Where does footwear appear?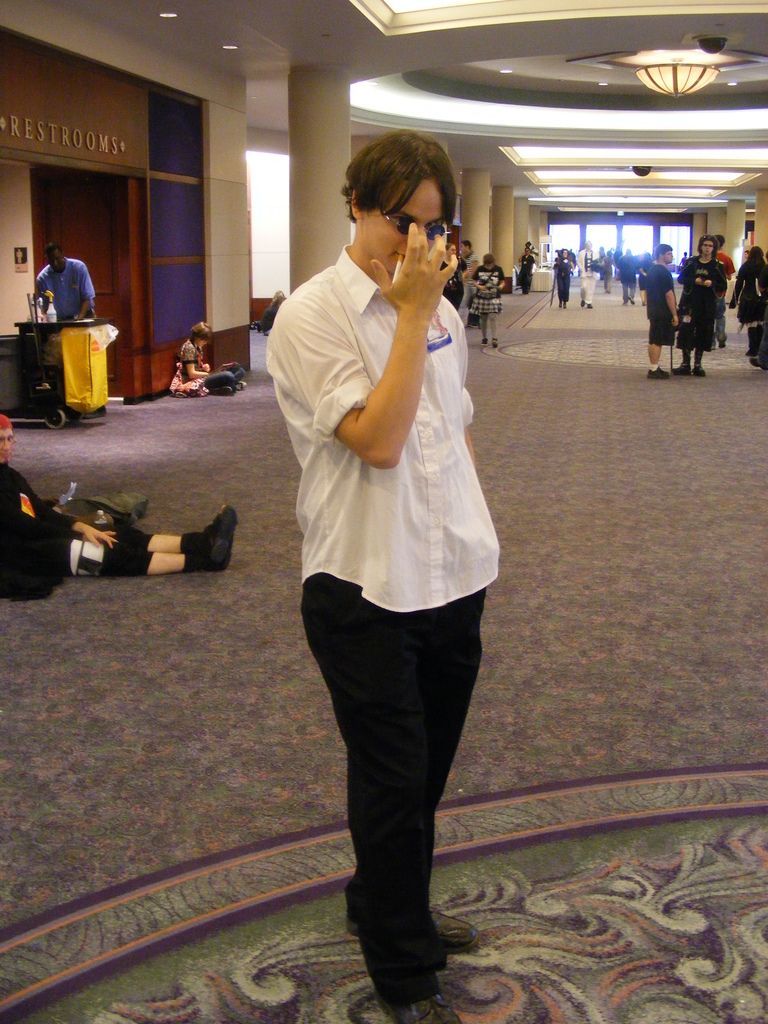
Appears at (x1=672, y1=364, x2=688, y2=374).
